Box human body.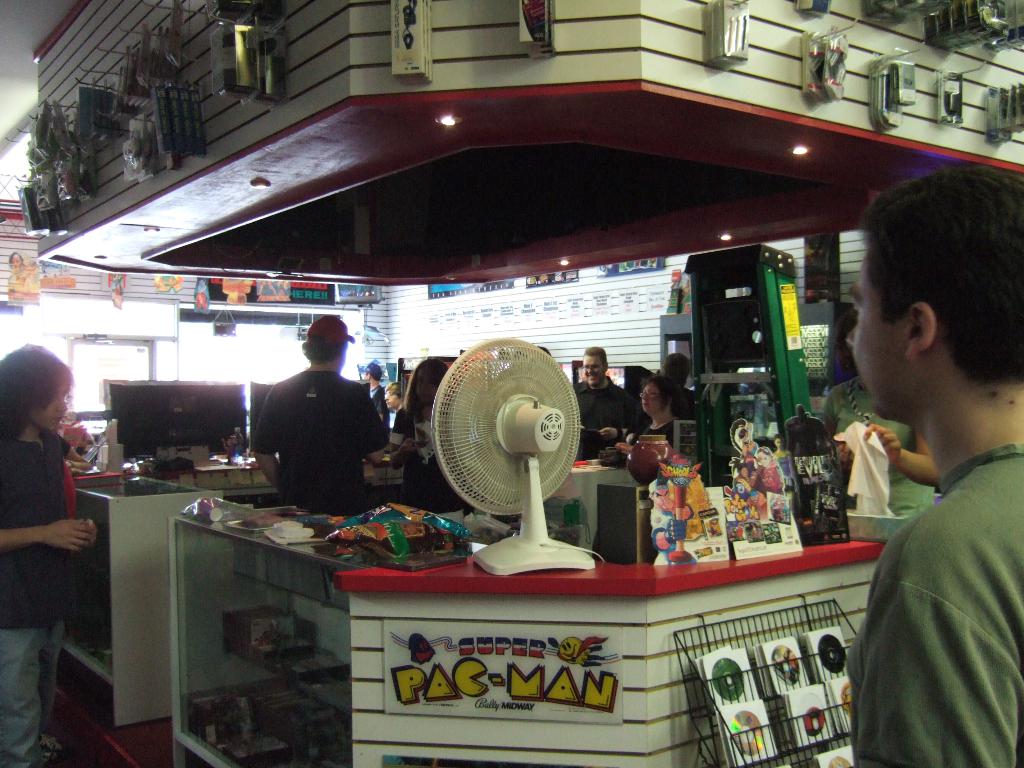
566:352:620:455.
